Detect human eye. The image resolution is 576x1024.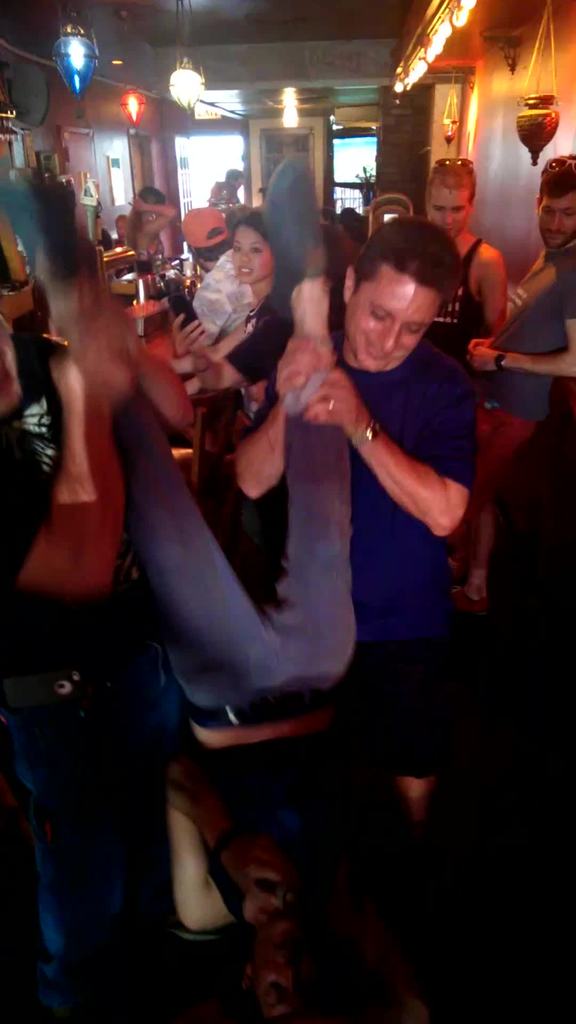
[370,303,392,321].
